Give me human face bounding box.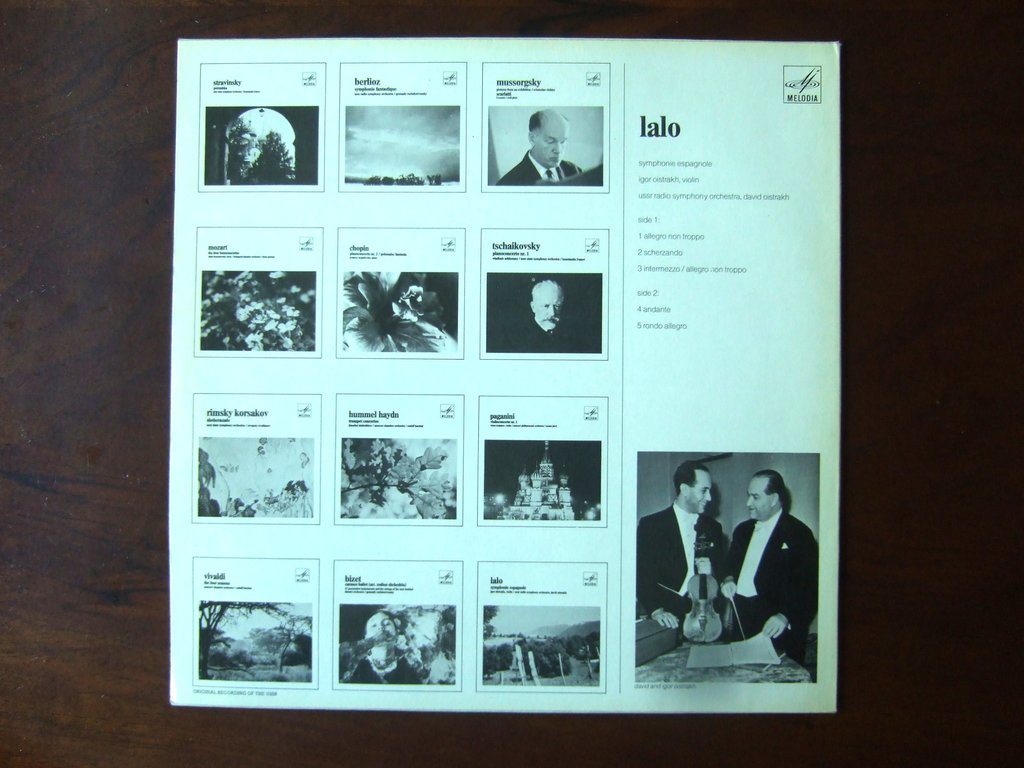
{"left": 536, "top": 124, "right": 569, "bottom": 180}.
